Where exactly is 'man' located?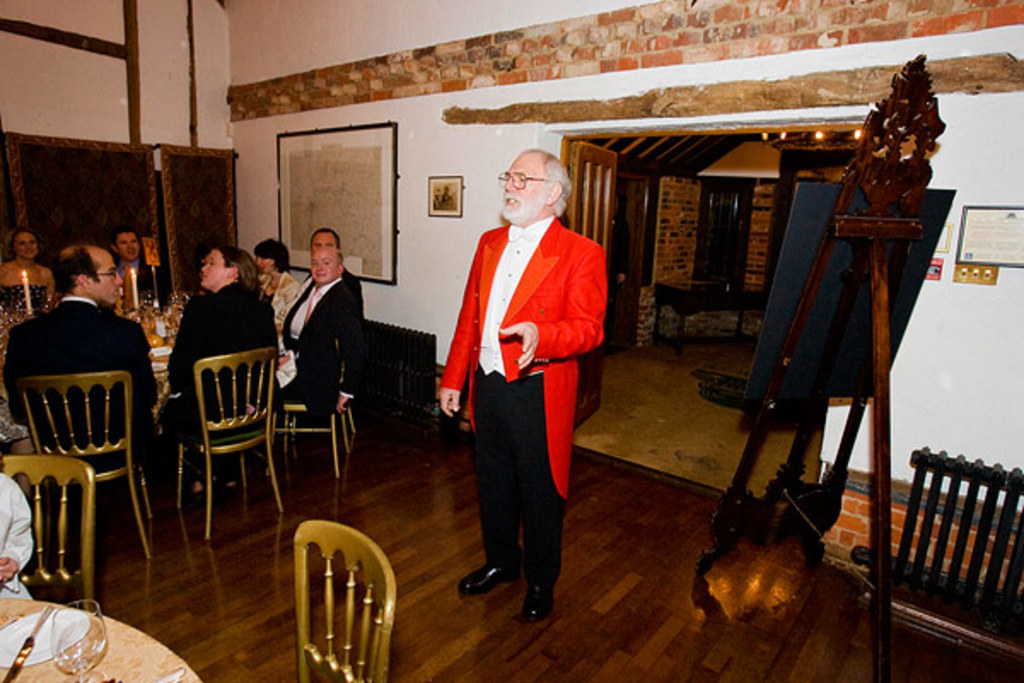
Its bounding box is (440,162,608,616).
